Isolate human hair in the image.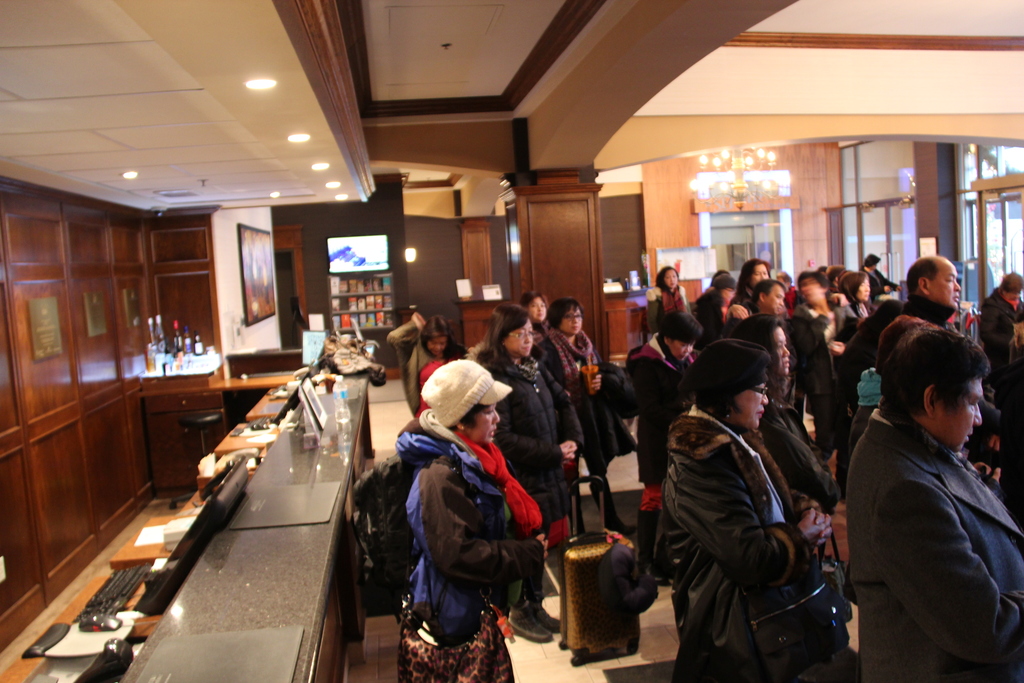
Isolated region: Rect(728, 313, 791, 410).
